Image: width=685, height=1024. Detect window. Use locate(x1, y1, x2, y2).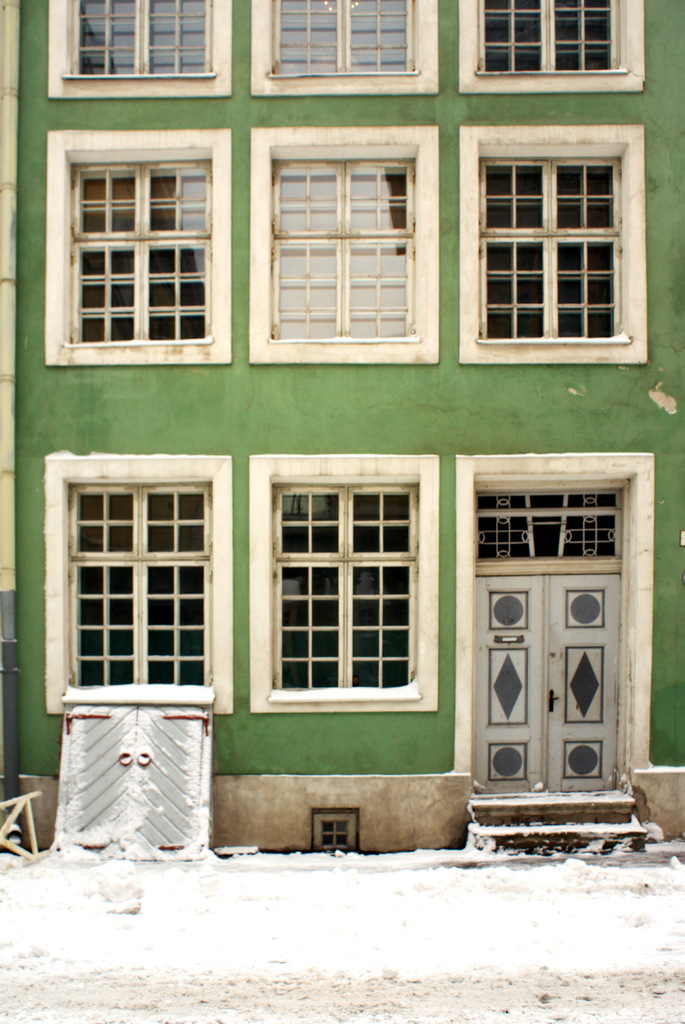
locate(259, 454, 437, 713).
